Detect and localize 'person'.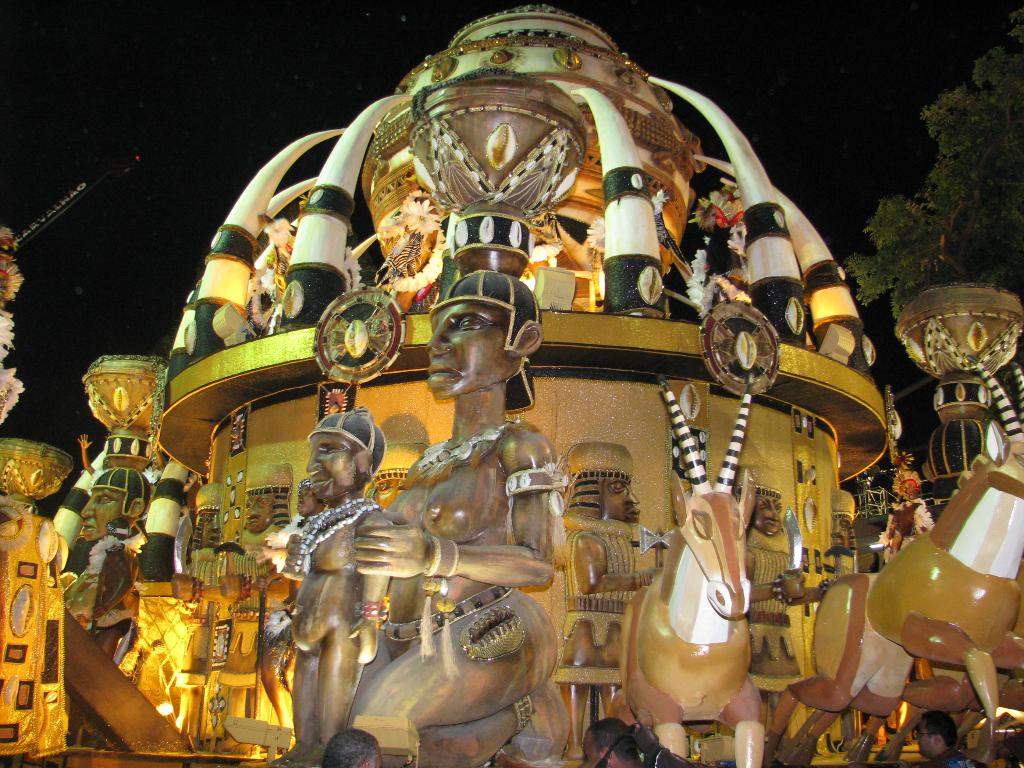
Localized at <box>578,717,643,767</box>.
